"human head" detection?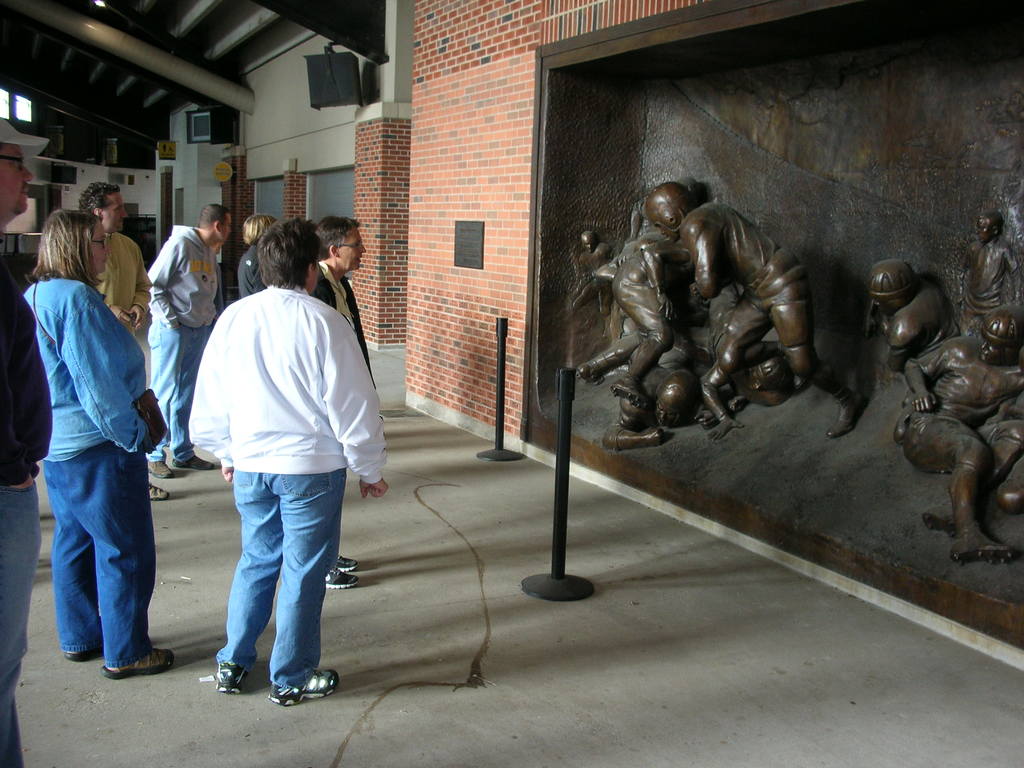
bbox(752, 355, 790, 387)
